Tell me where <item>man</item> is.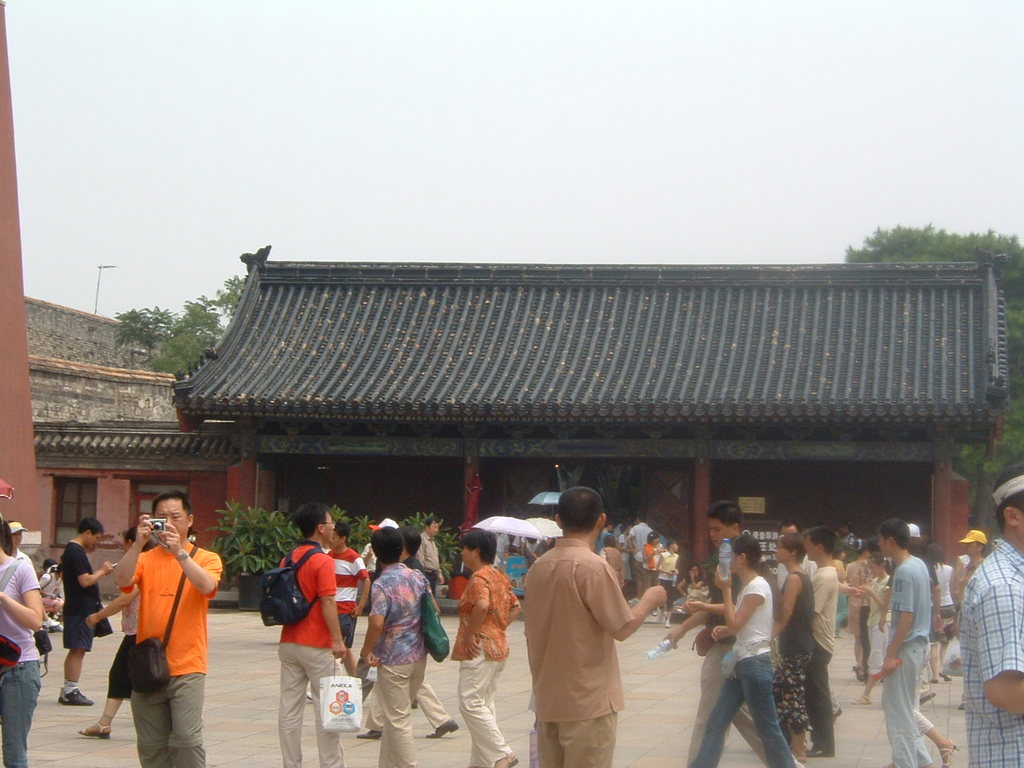
<item>man</item> is at (left=628, top=512, right=650, bottom=604).
